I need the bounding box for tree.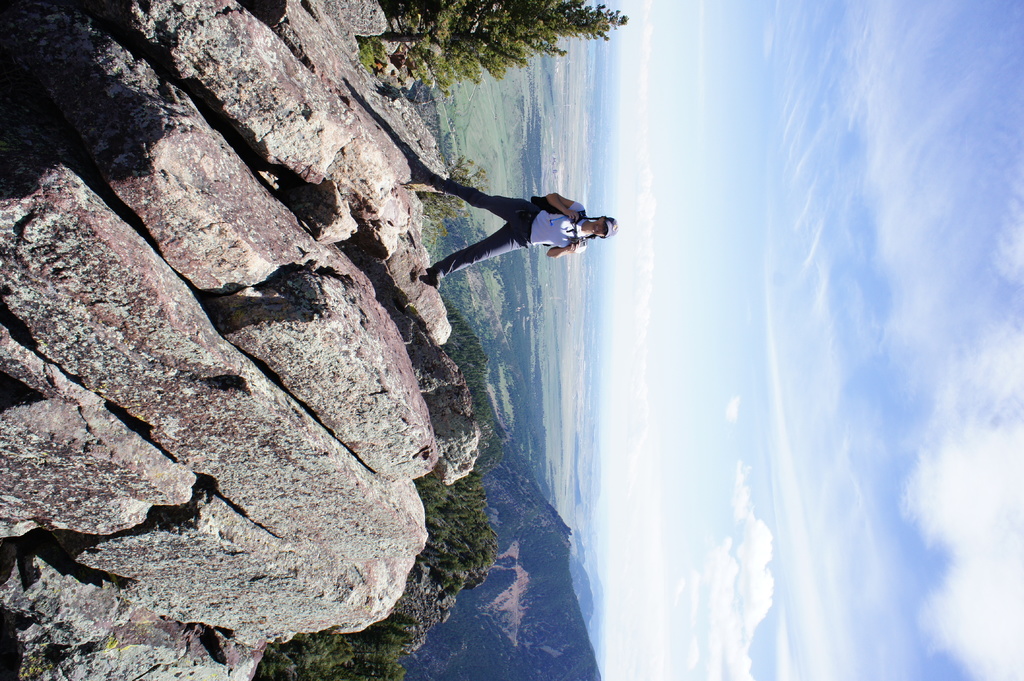
Here it is: detection(362, 3, 631, 99).
